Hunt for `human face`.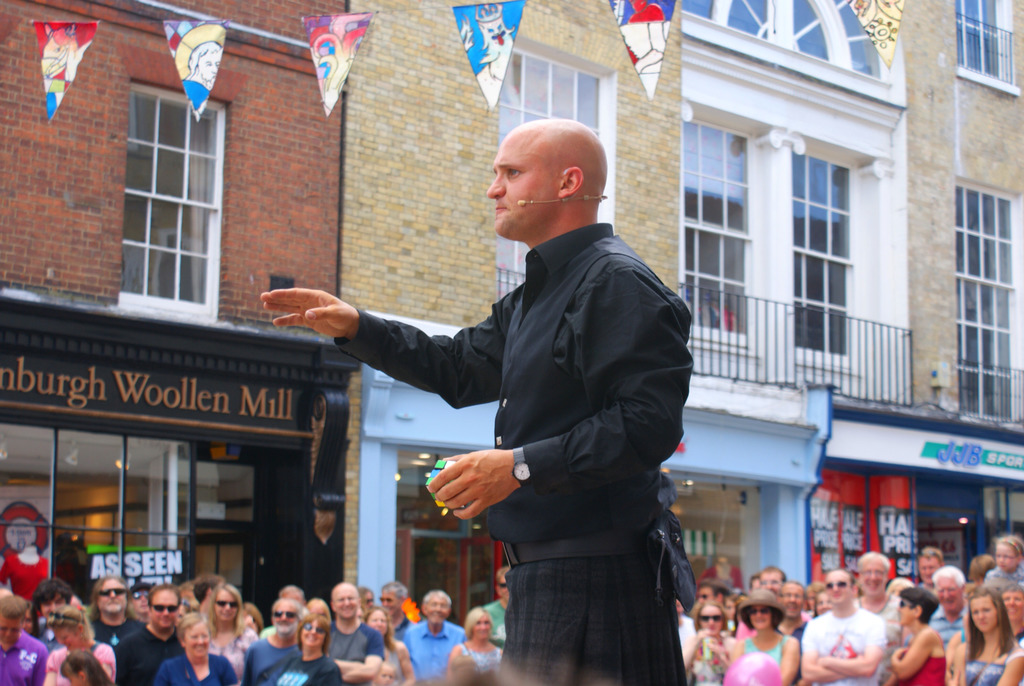
Hunted down at <bbox>426, 596, 449, 623</bbox>.
